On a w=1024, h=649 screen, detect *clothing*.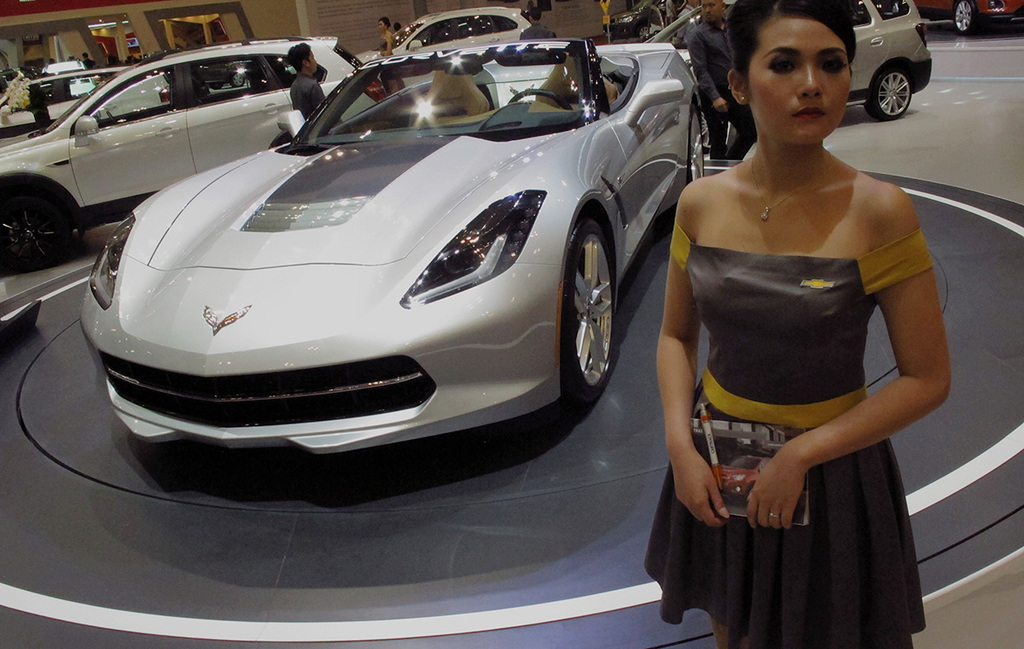
x1=695 y1=226 x2=941 y2=620.
